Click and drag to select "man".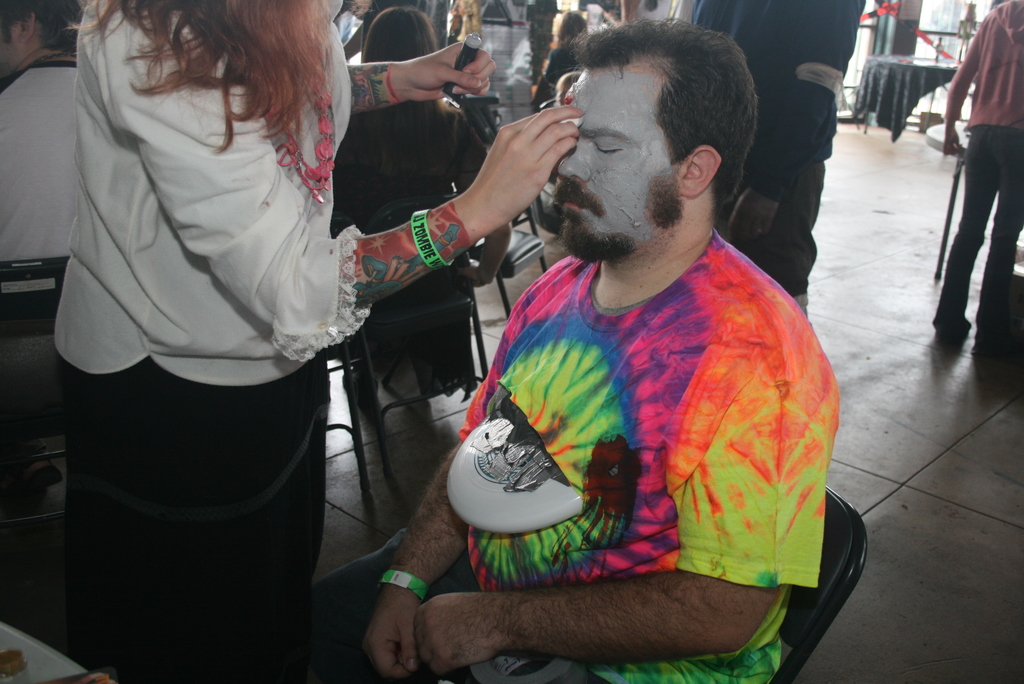
Selection: left=386, top=0, right=841, bottom=681.
